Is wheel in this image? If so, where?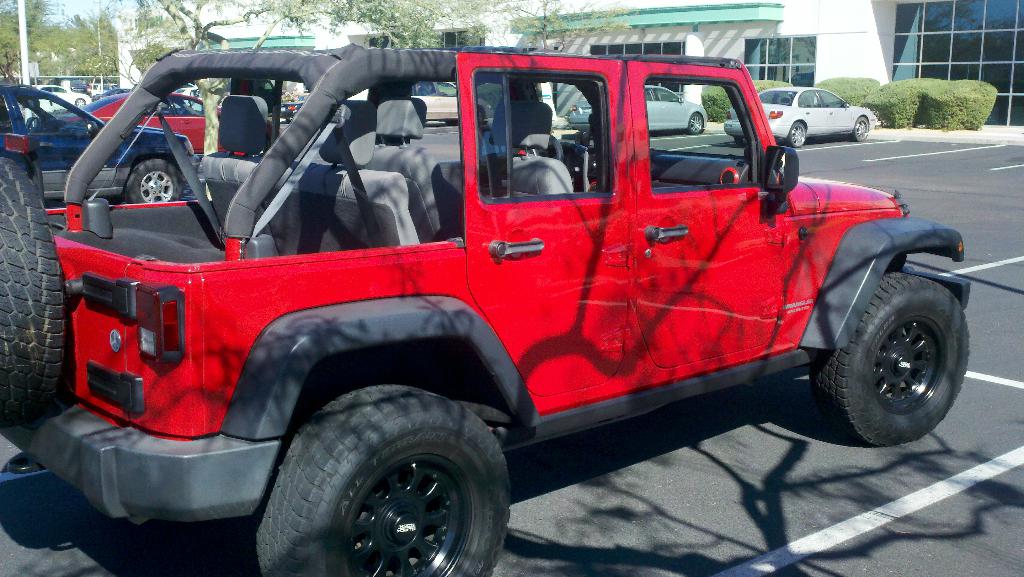
Yes, at (786,124,810,148).
